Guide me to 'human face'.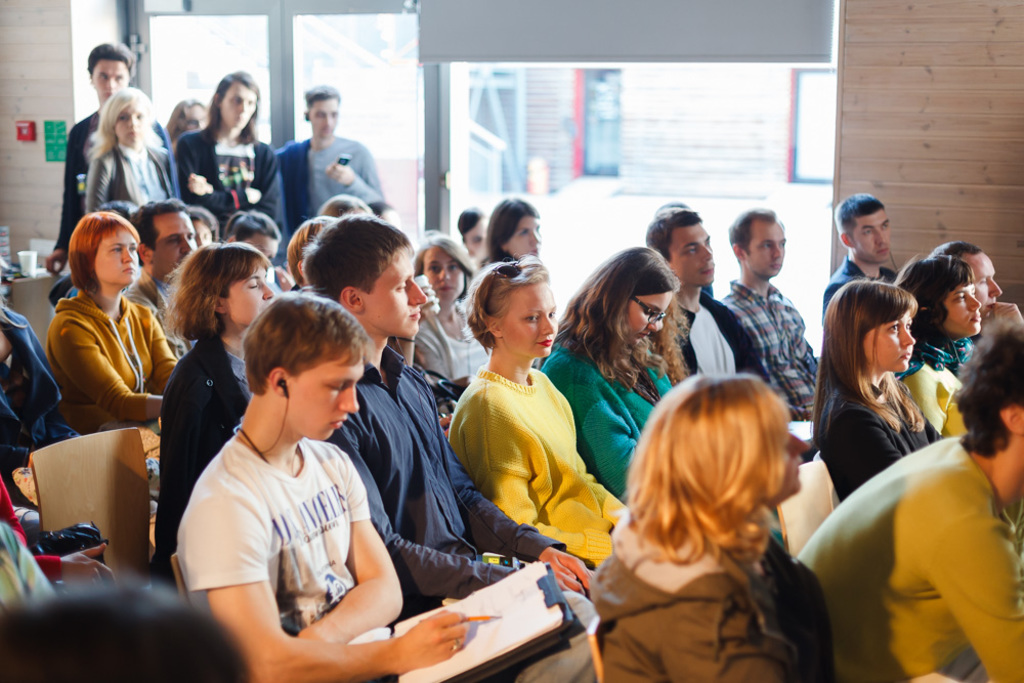
Guidance: Rect(674, 229, 711, 288).
